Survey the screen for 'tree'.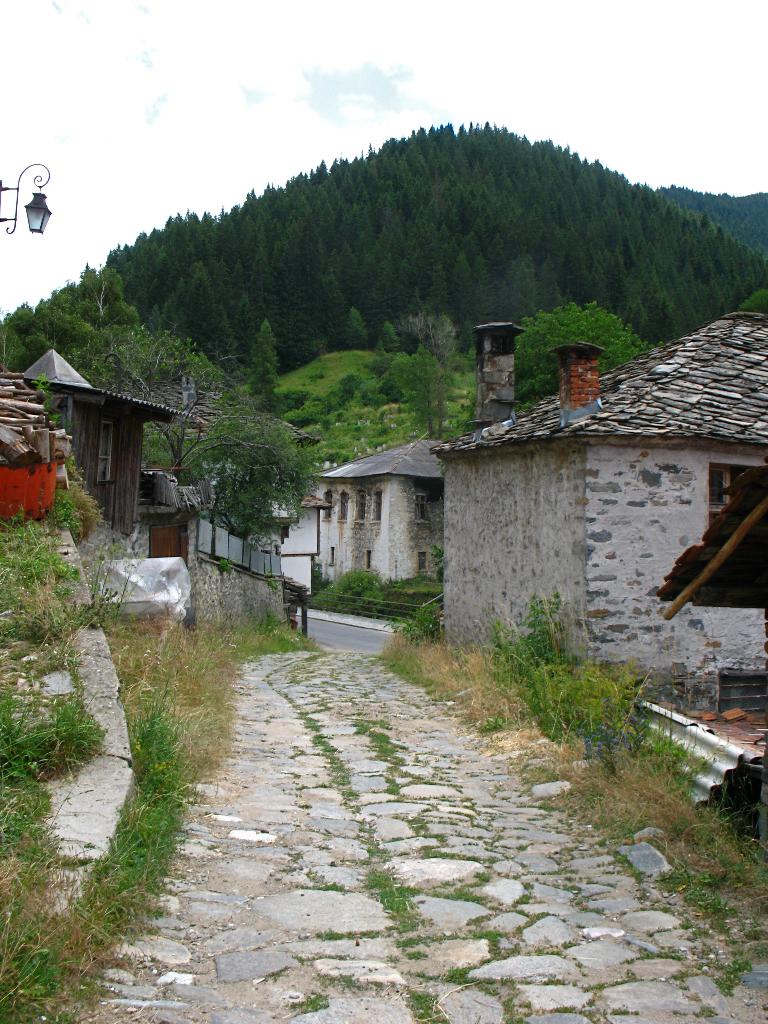
Survey found: (left=319, top=275, right=353, bottom=350).
